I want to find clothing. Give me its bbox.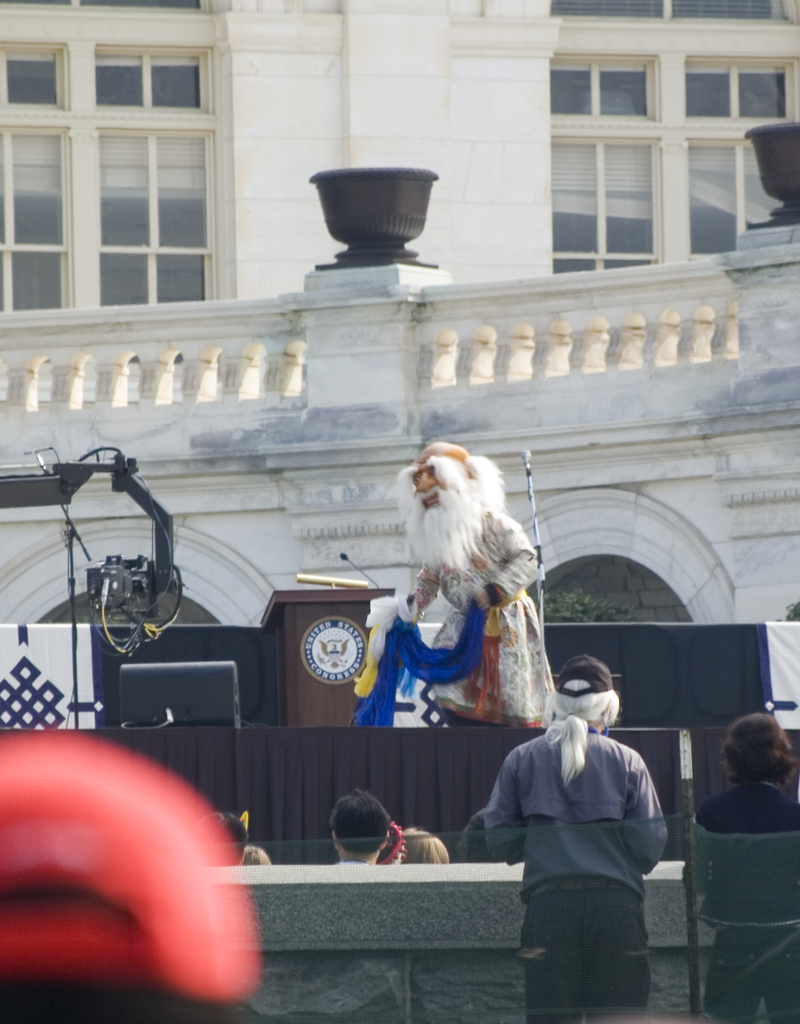
bbox=[484, 678, 690, 992].
